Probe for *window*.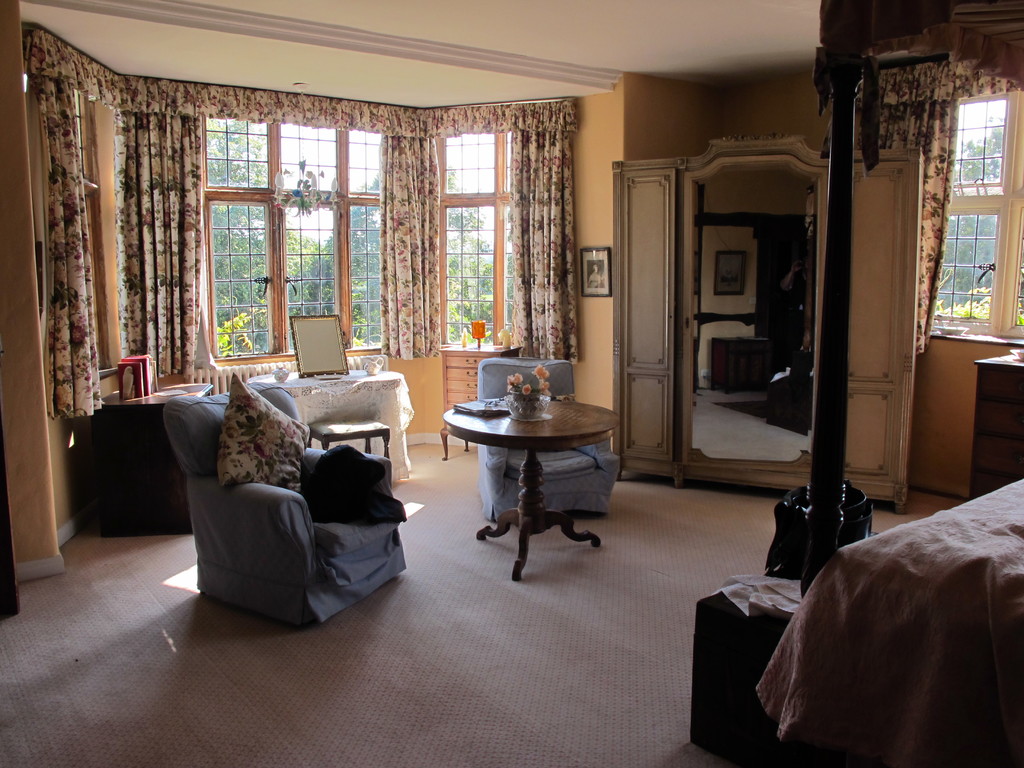
Probe result: (915, 106, 1018, 348).
